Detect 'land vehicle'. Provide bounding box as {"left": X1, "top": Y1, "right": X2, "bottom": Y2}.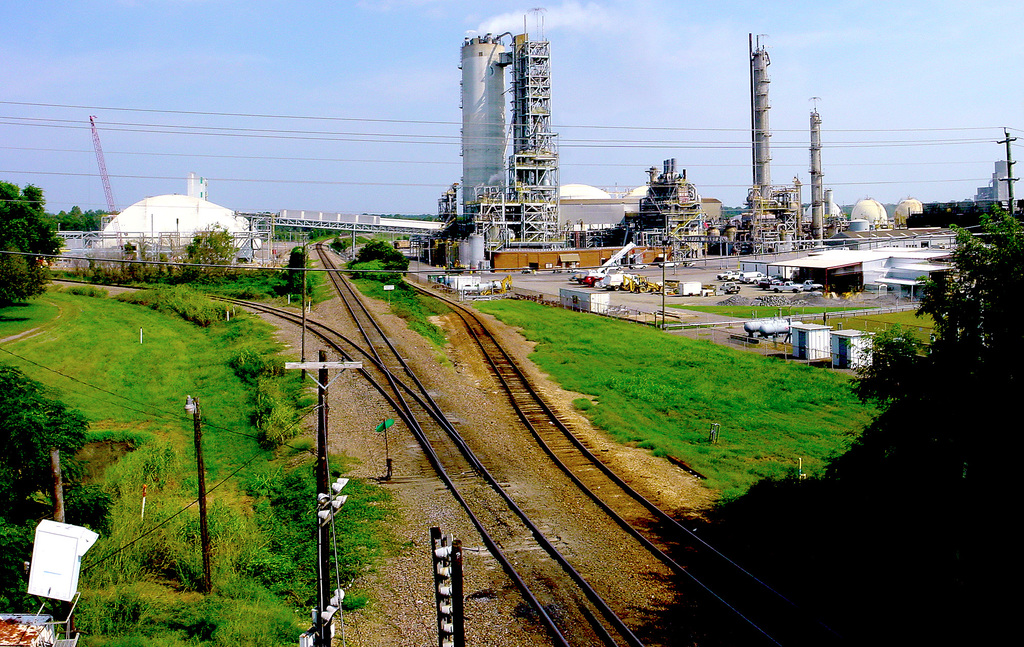
{"left": 717, "top": 269, "right": 728, "bottom": 276}.
